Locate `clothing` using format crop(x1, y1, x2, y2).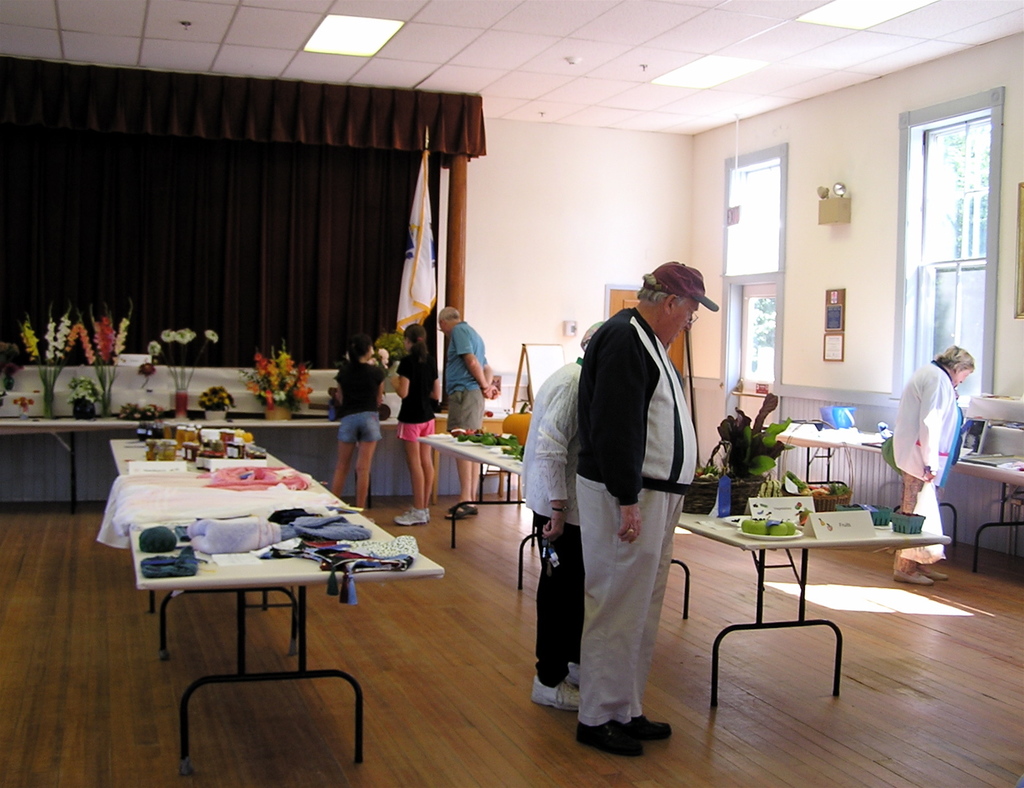
crop(447, 326, 490, 436).
